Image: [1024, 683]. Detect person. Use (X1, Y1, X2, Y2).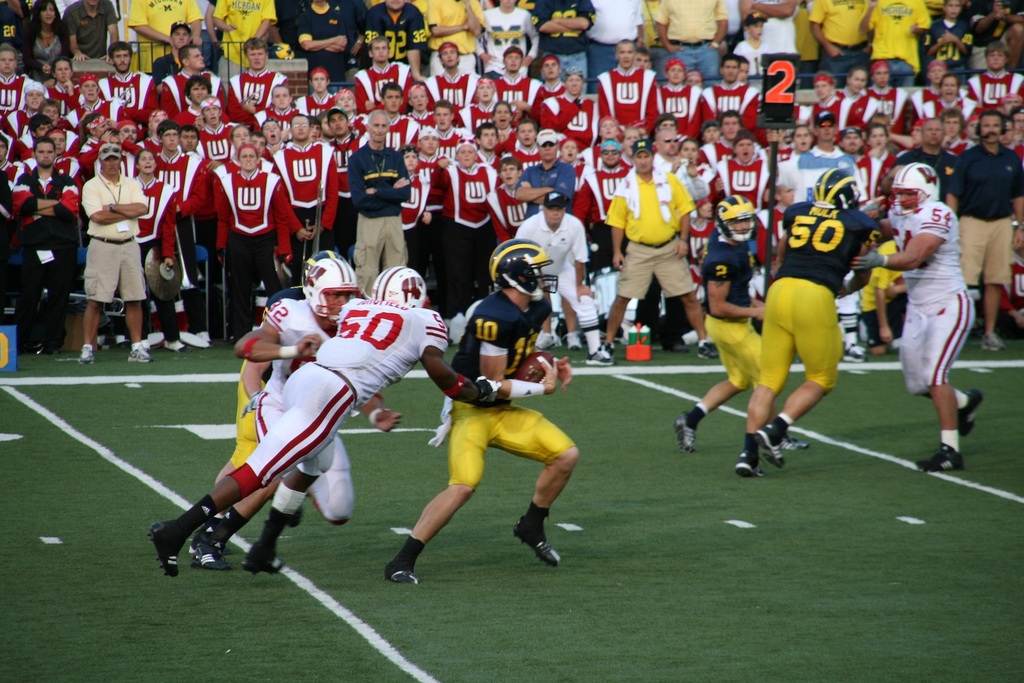
(154, 266, 560, 578).
